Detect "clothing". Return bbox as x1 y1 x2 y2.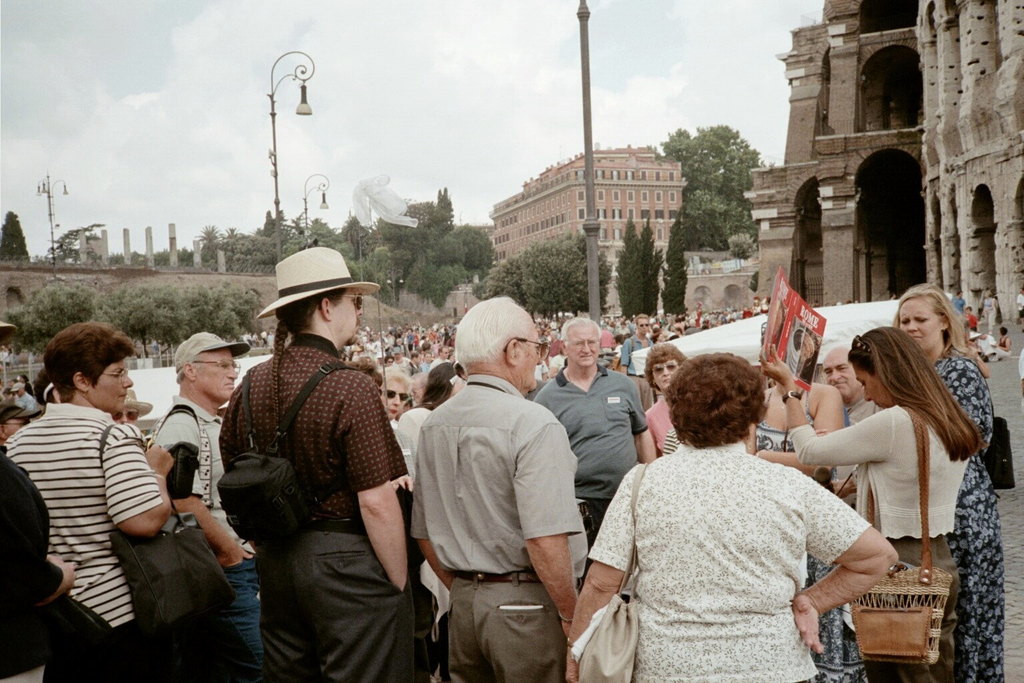
952 295 967 312.
